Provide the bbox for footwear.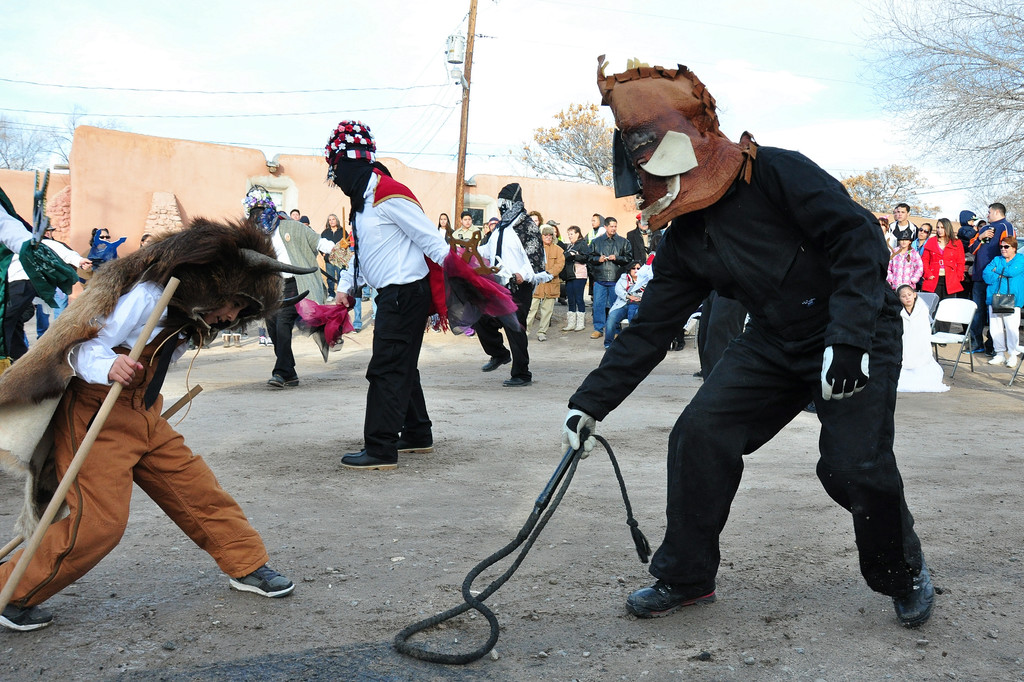
[396,422,435,453].
